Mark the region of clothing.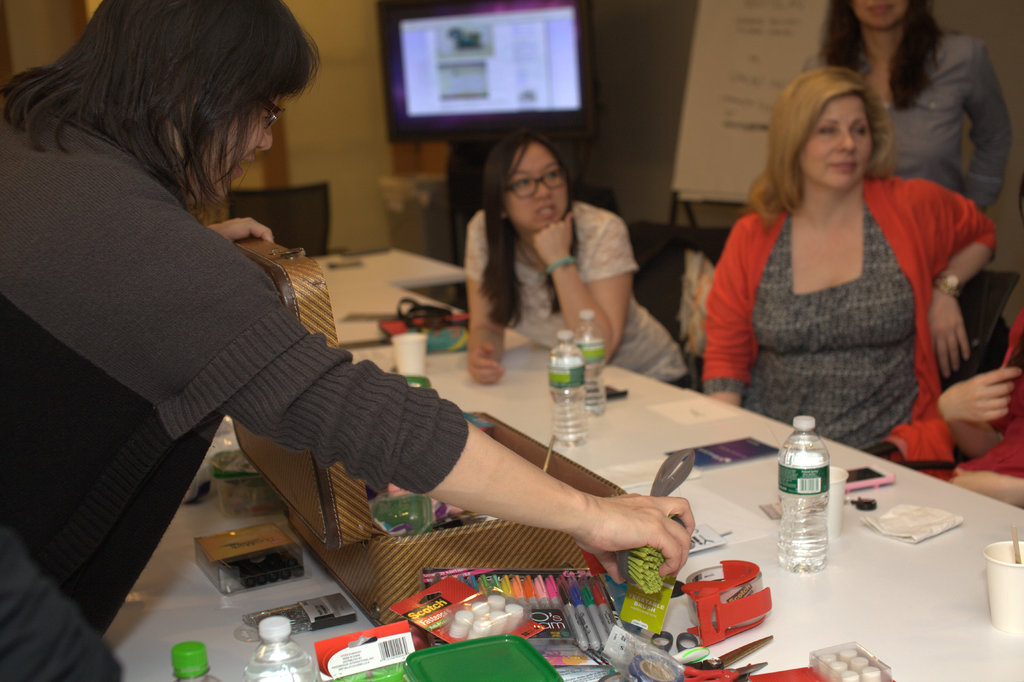
Region: [left=800, top=34, right=1009, bottom=200].
